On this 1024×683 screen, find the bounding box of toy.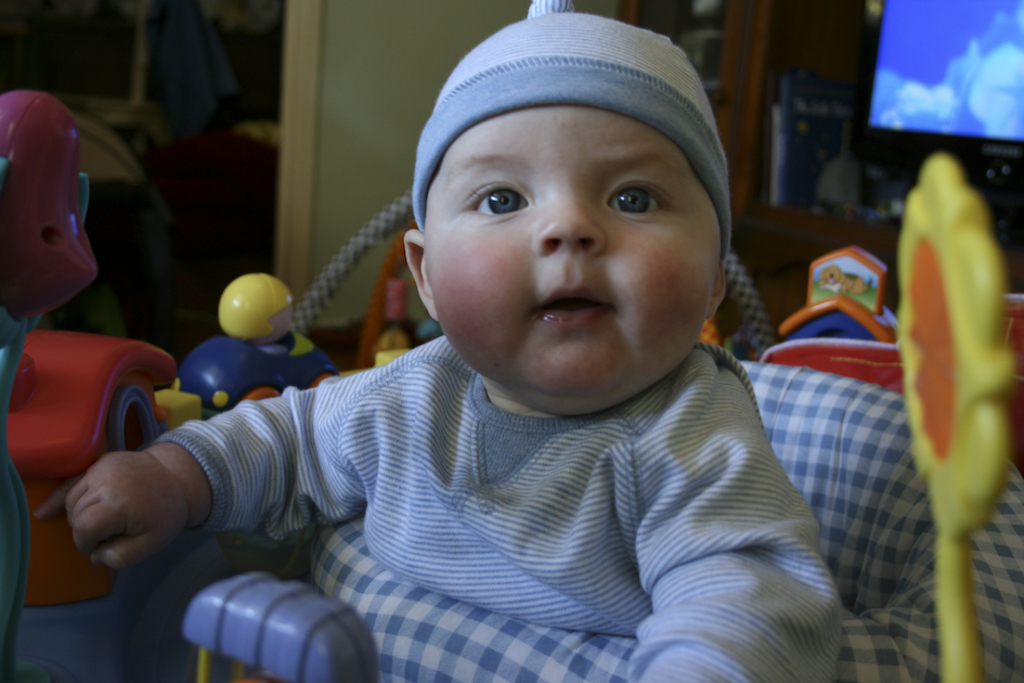
Bounding box: [x1=0, y1=95, x2=200, y2=682].
